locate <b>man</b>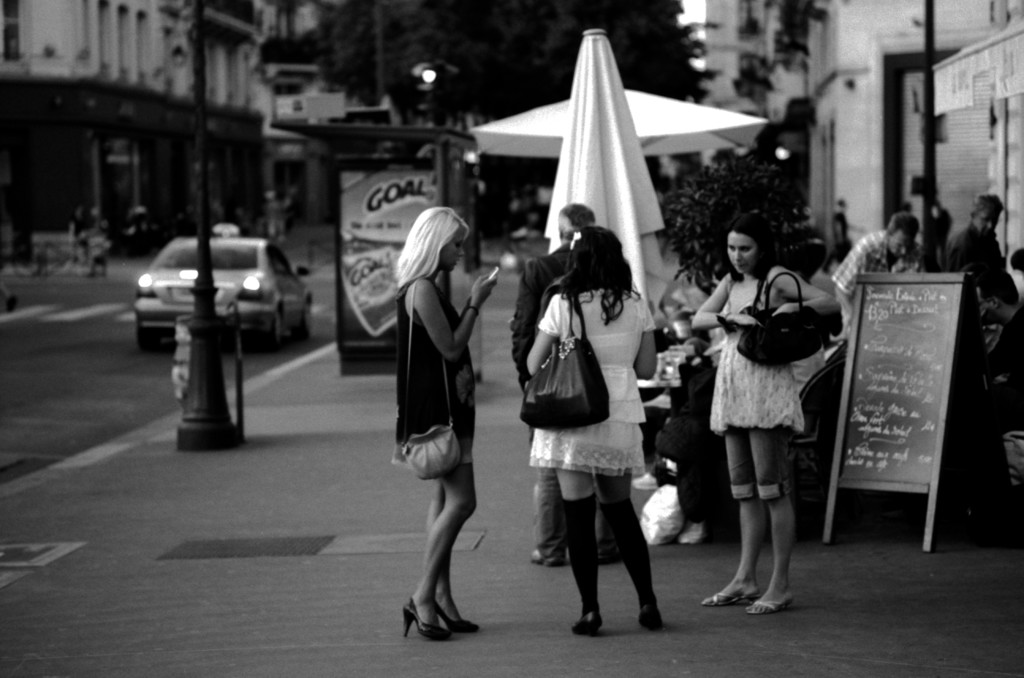
bbox(947, 186, 1015, 294)
